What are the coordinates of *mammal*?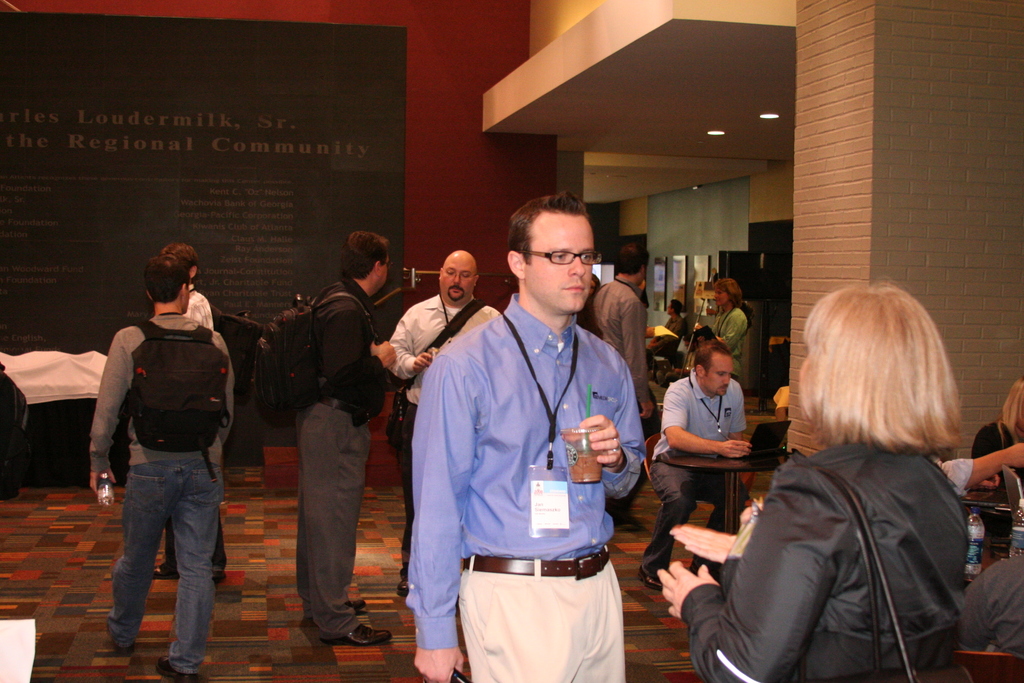
294 229 396 648.
